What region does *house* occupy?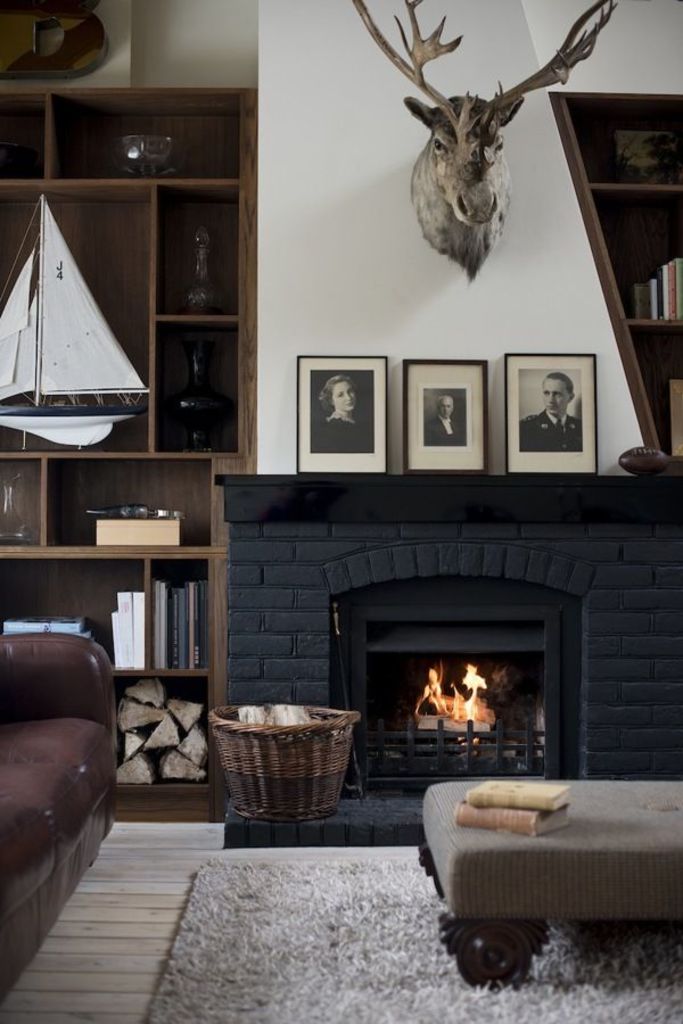
rect(0, 0, 682, 1023).
